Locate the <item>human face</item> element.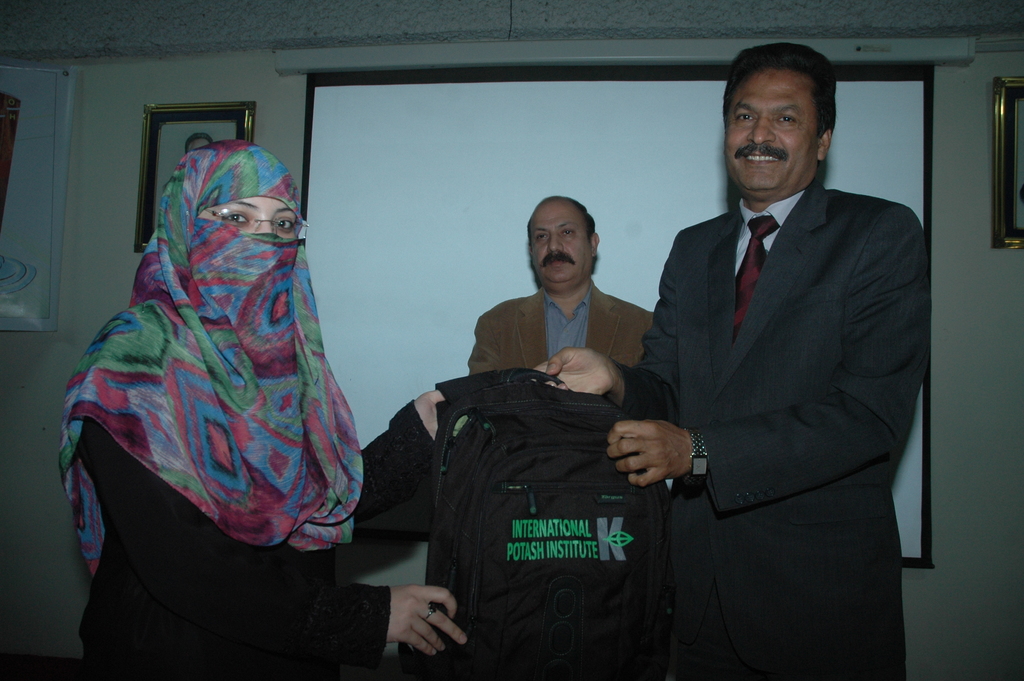
Element bbox: bbox(532, 202, 589, 288).
